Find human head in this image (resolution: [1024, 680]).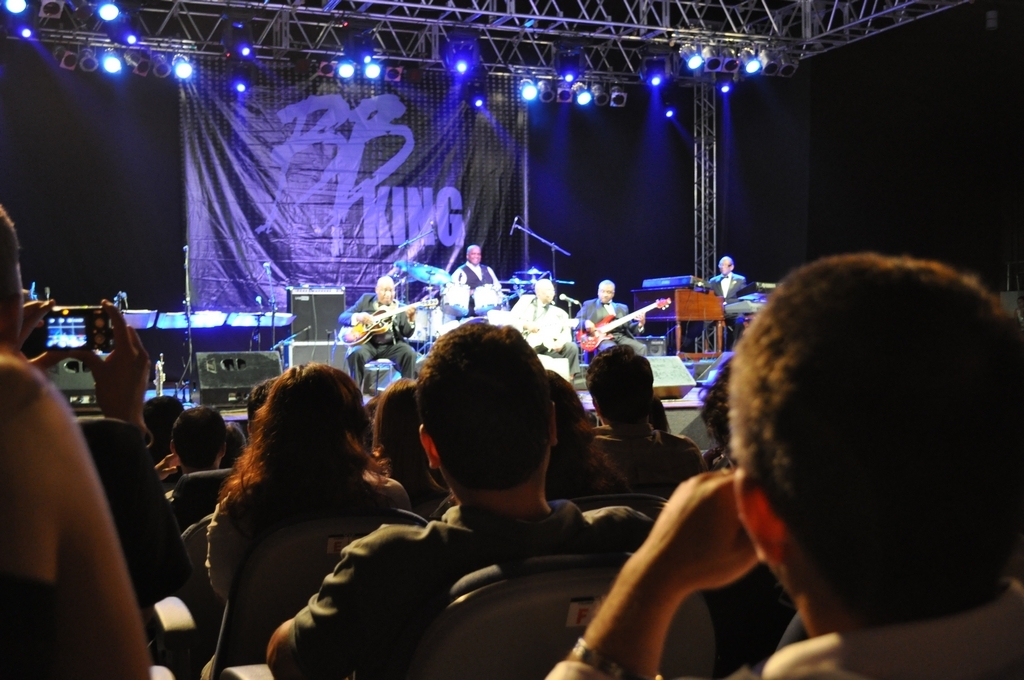
{"x1": 584, "y1": 341, "x2": 655, "y2": 427}.
